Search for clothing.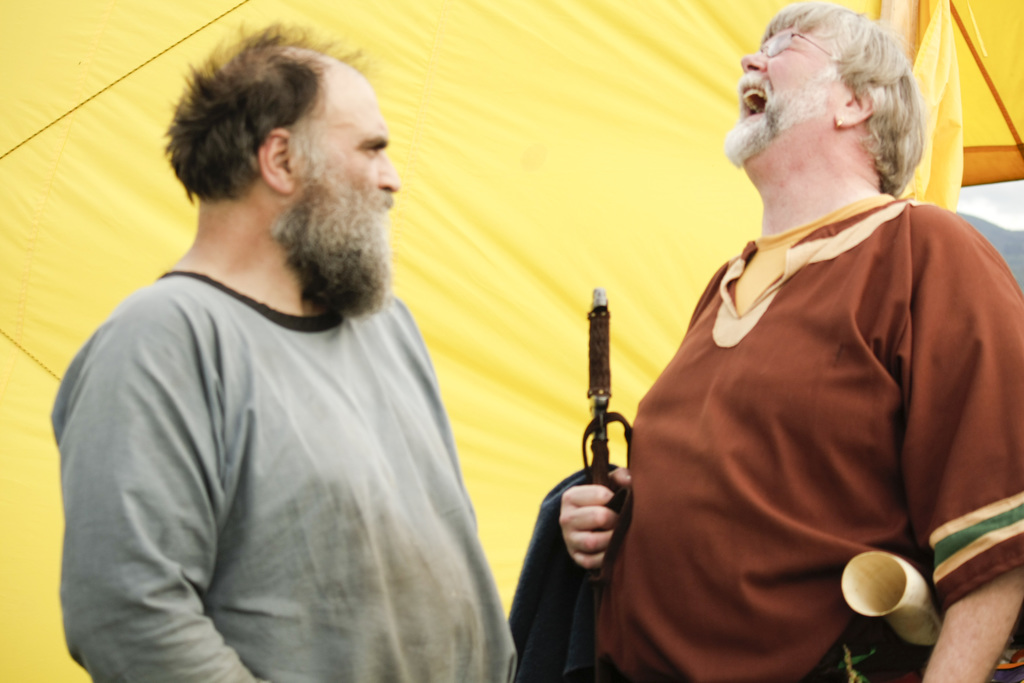
Found at [left=625, top=145, right=991, bottom=664].
